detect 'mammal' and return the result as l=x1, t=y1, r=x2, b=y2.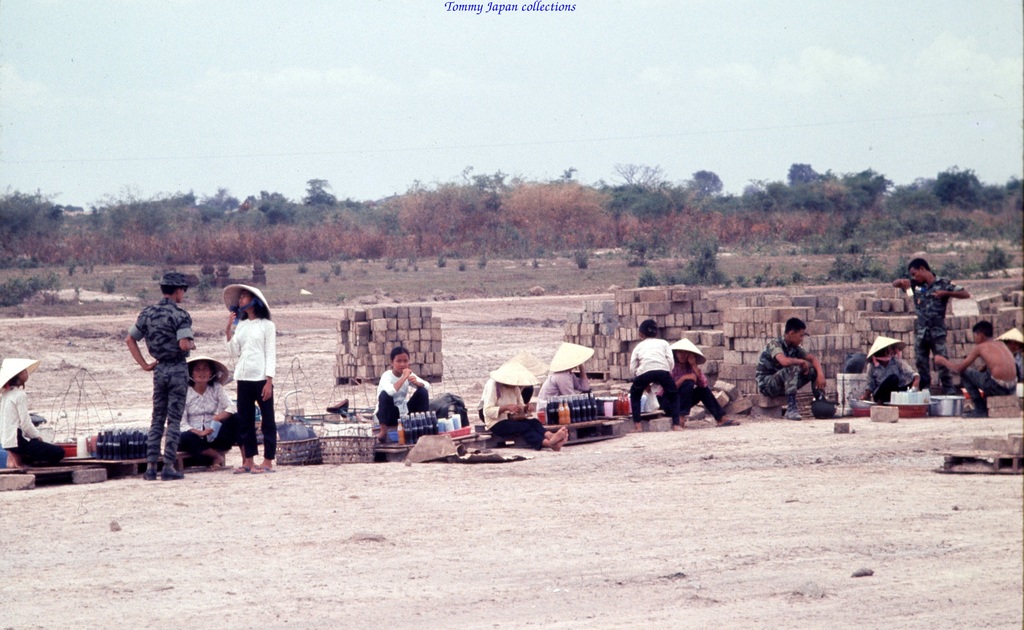
l=540, t=341, r=591, b=400.
